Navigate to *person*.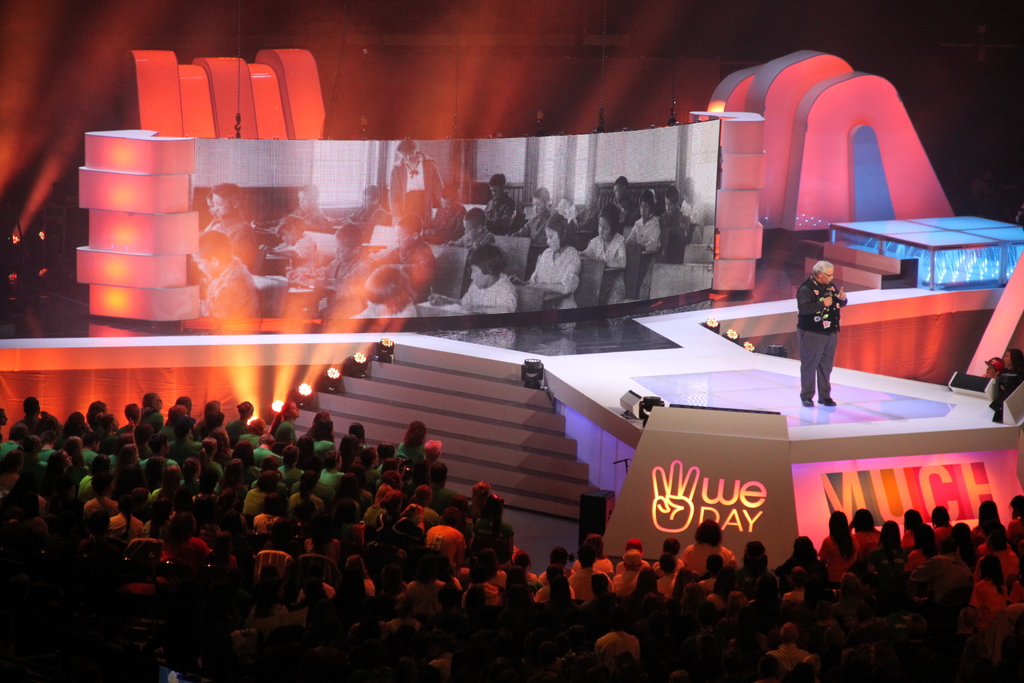
Navigation target: 973 500 1007 544.
